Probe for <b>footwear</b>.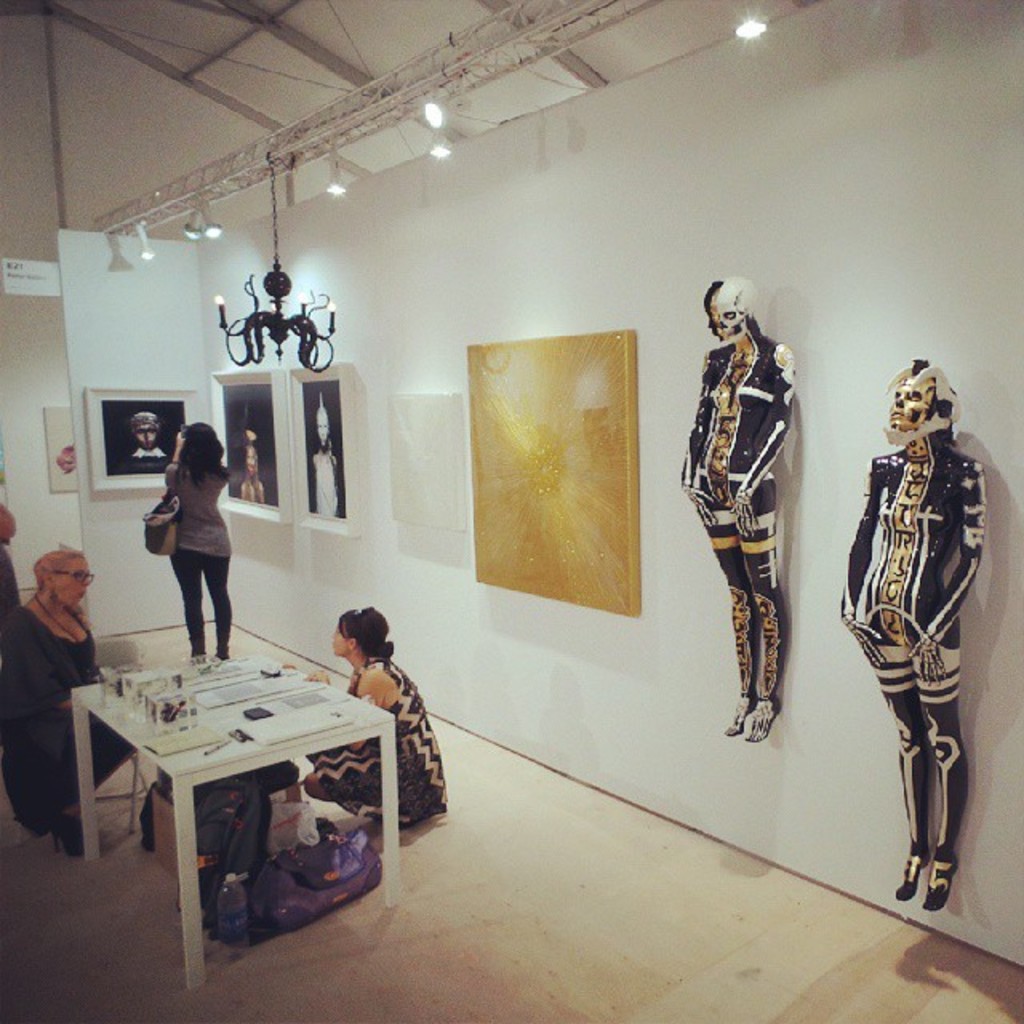
Probe result: 54 814 86 856.
